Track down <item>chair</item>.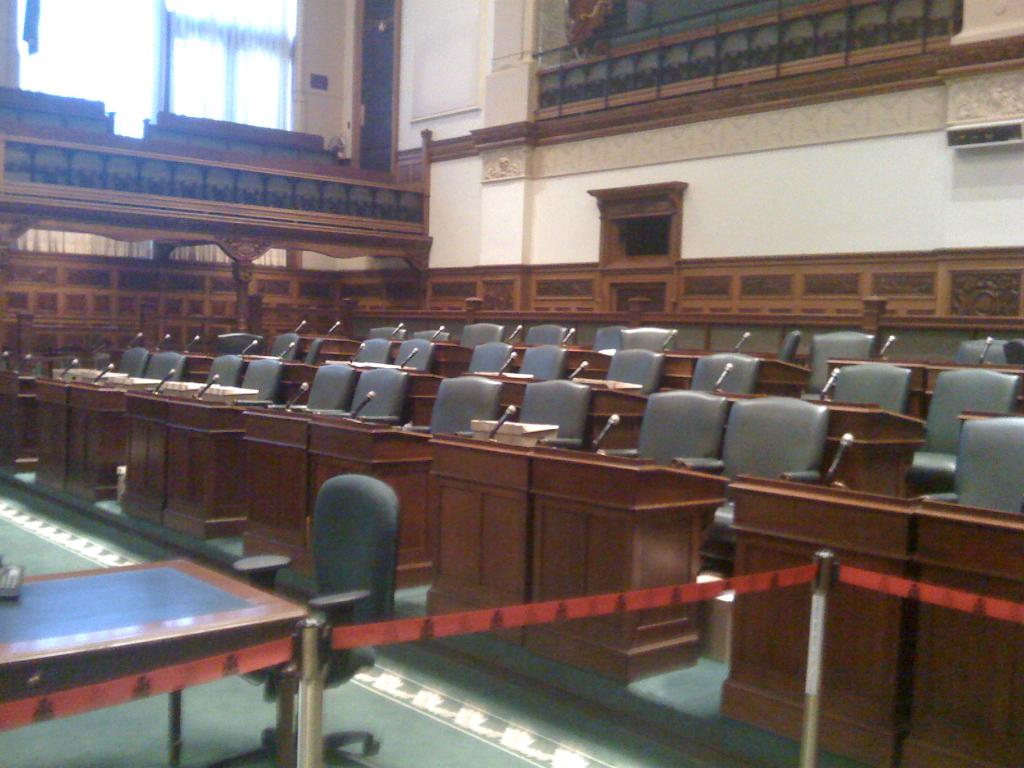
Tracked to [x1=460, y1=322, x2=505, y2=346].
